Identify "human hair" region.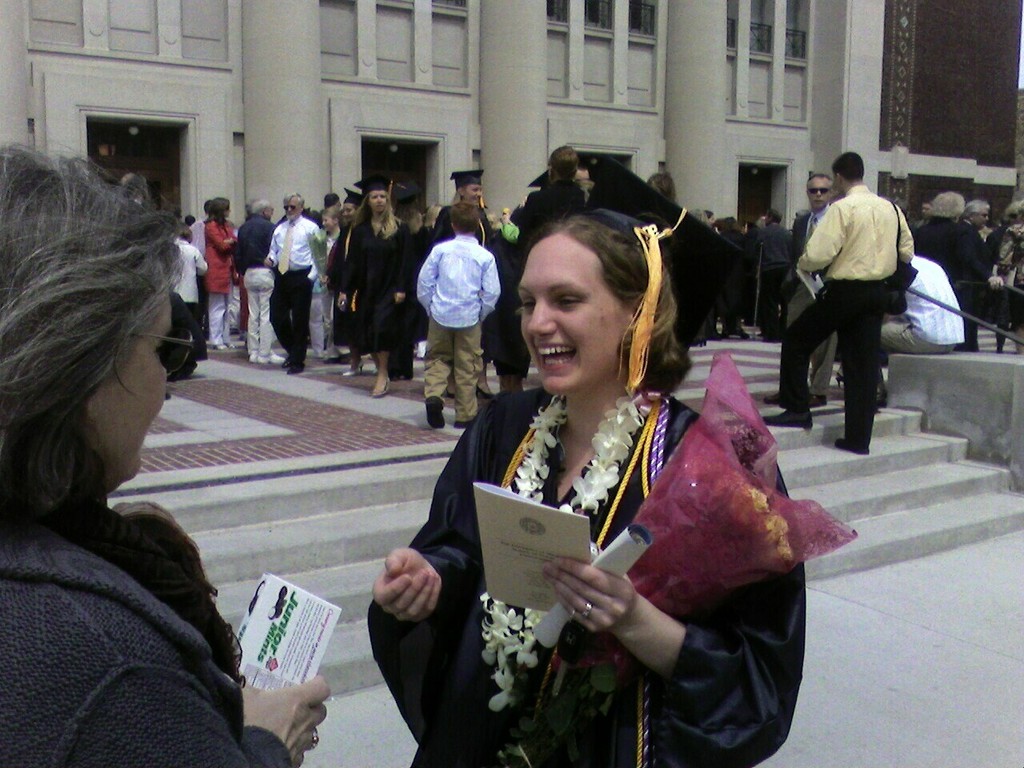
Region: crop(202, 194, 226, 230).
